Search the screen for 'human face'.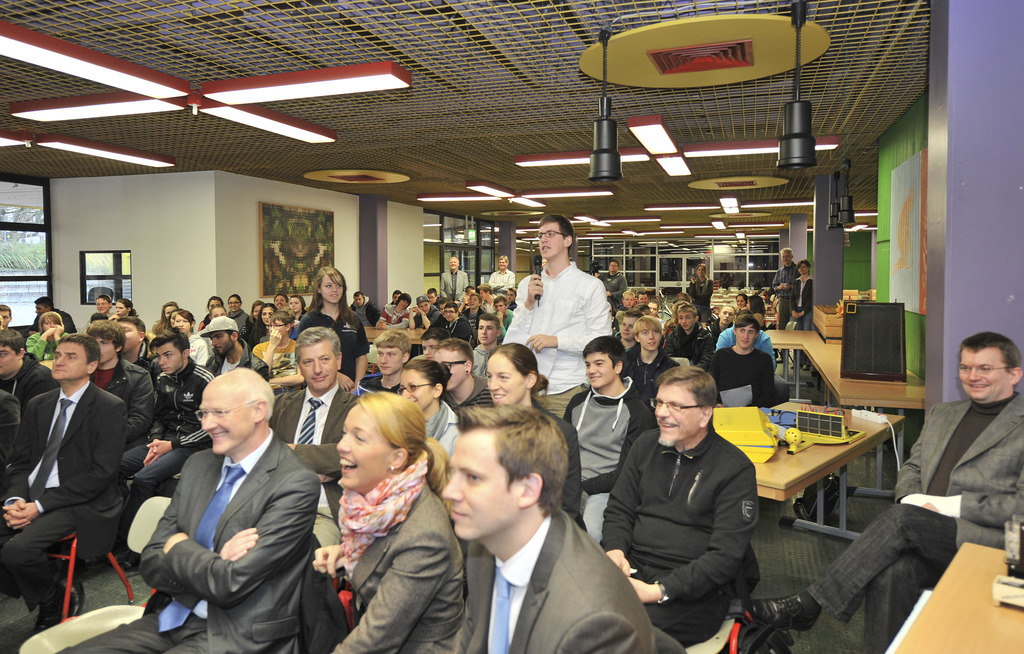
Found at [x1=620, y1=314, x2=637, y2=340].
